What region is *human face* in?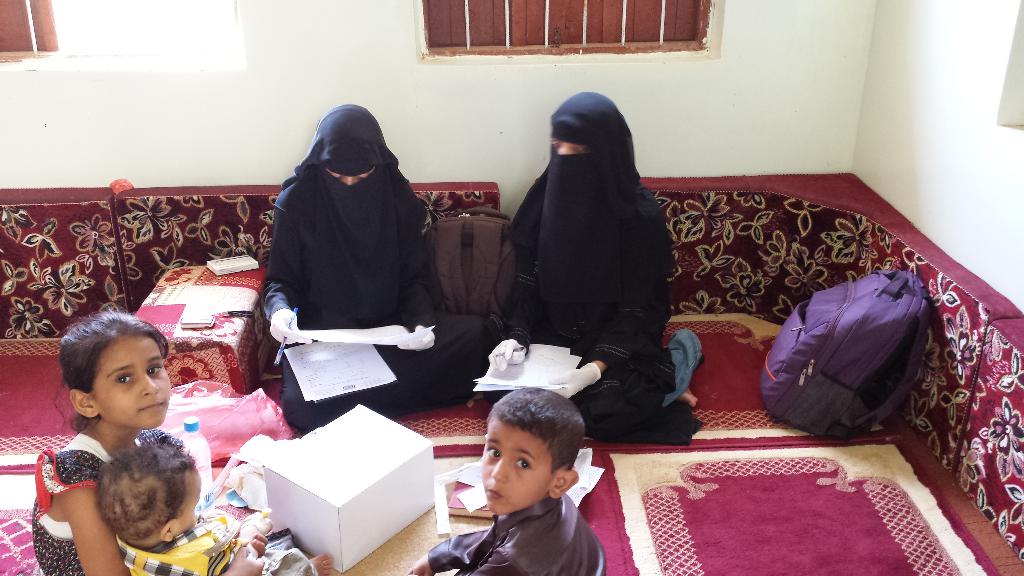
99,338,172,427.
